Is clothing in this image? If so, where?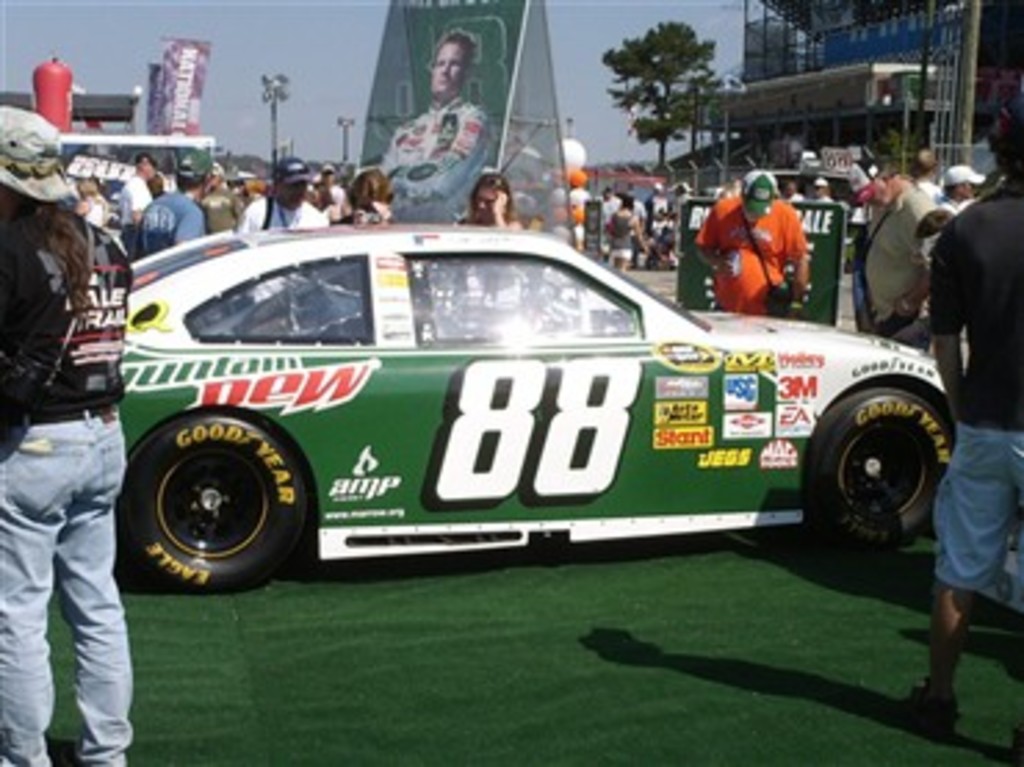
Yes, at rect(850, 174, 933, 360).
